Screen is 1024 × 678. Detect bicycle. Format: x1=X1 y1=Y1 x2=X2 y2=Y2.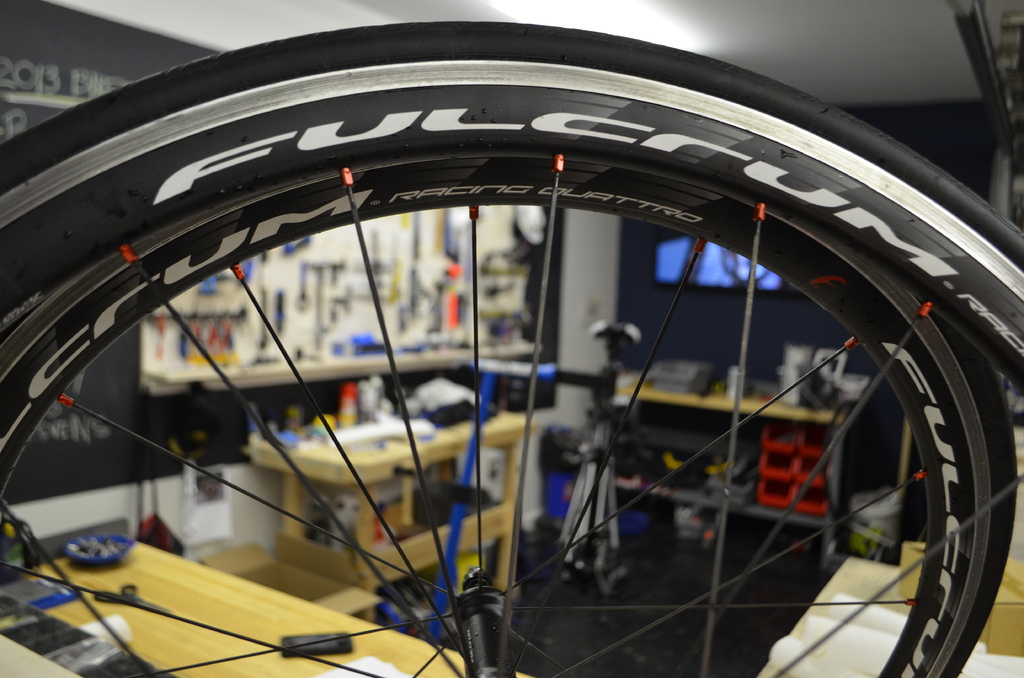
x1=0 y1=26 x2=1023 y2=677.
